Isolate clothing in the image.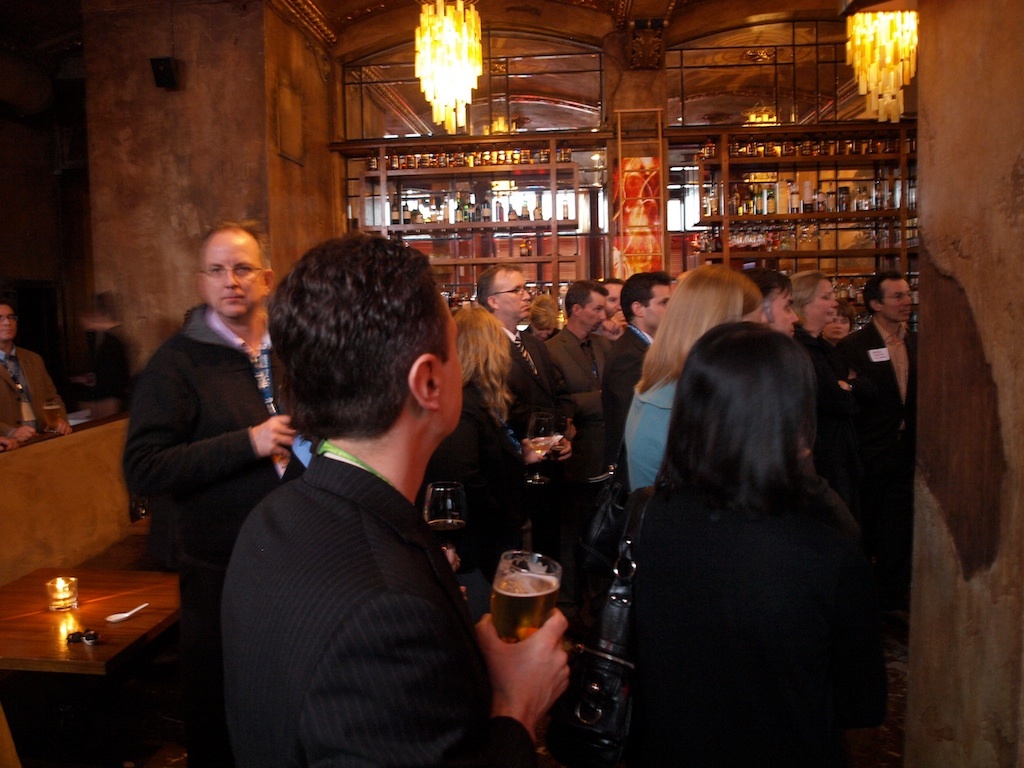
Isolated region: [x1=618, y1=484, x2=891, y2=767].
